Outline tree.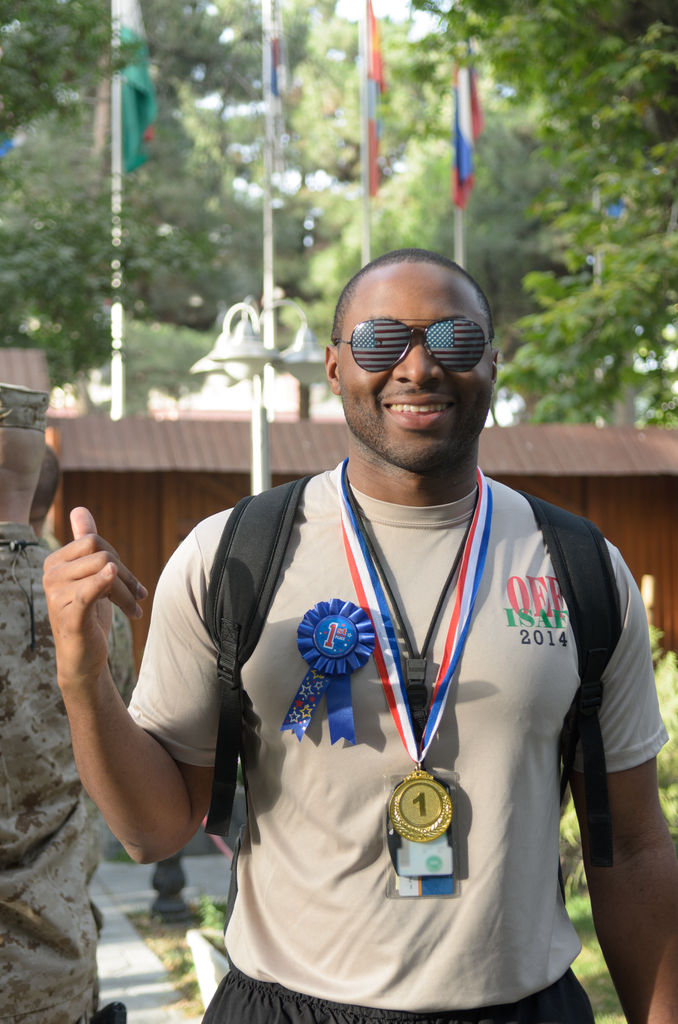
Outline: crop(0, 0, 153, 397).
